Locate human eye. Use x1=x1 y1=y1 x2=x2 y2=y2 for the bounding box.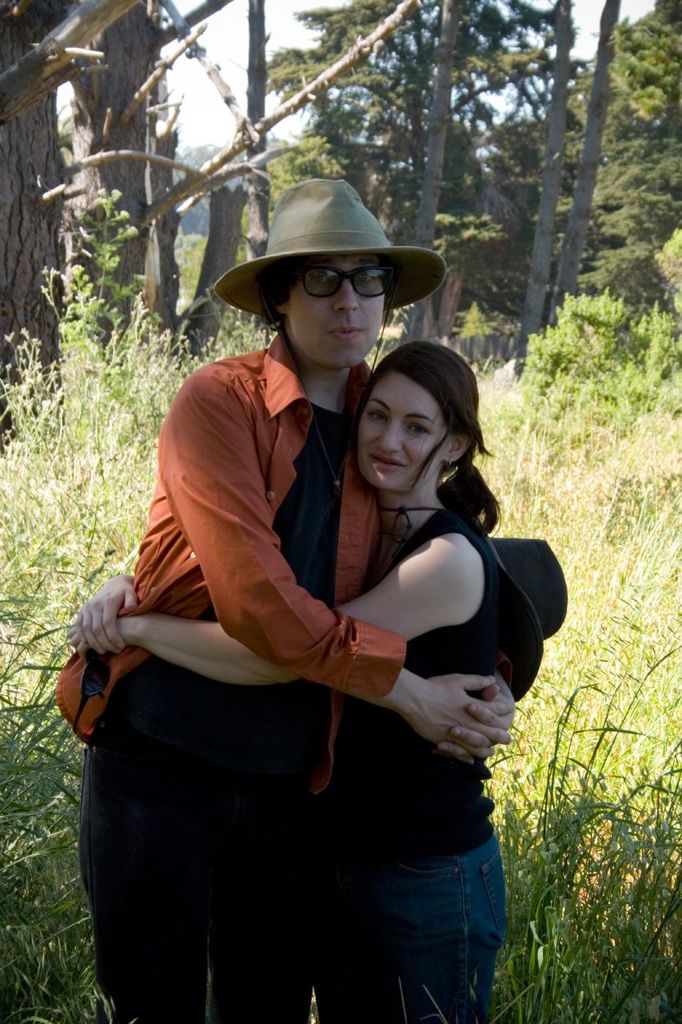
x1=401 y1=422 x2=433 y2=446.
